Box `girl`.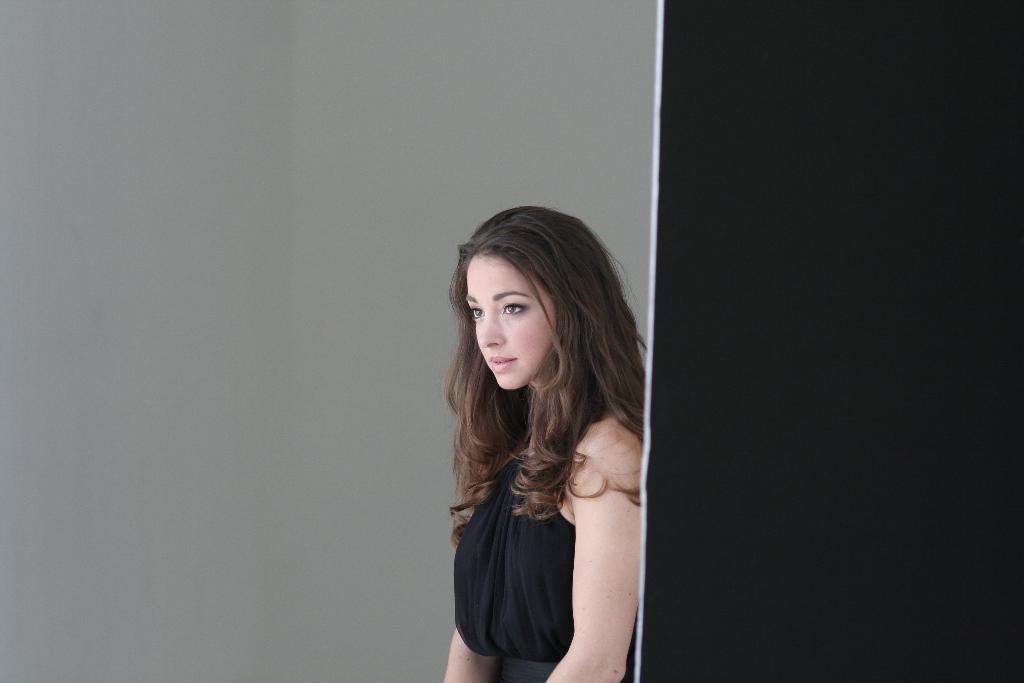
[x1=441, y1=208, x2=657, y2=682].
